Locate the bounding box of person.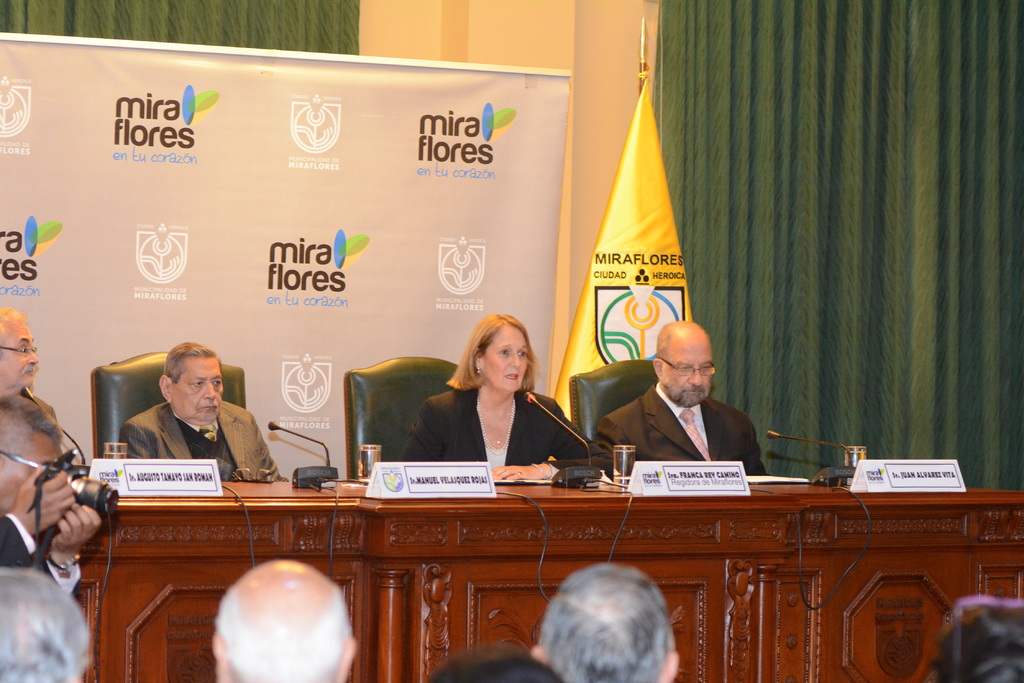
Bounding box: region(0, 398, 113, 583).
